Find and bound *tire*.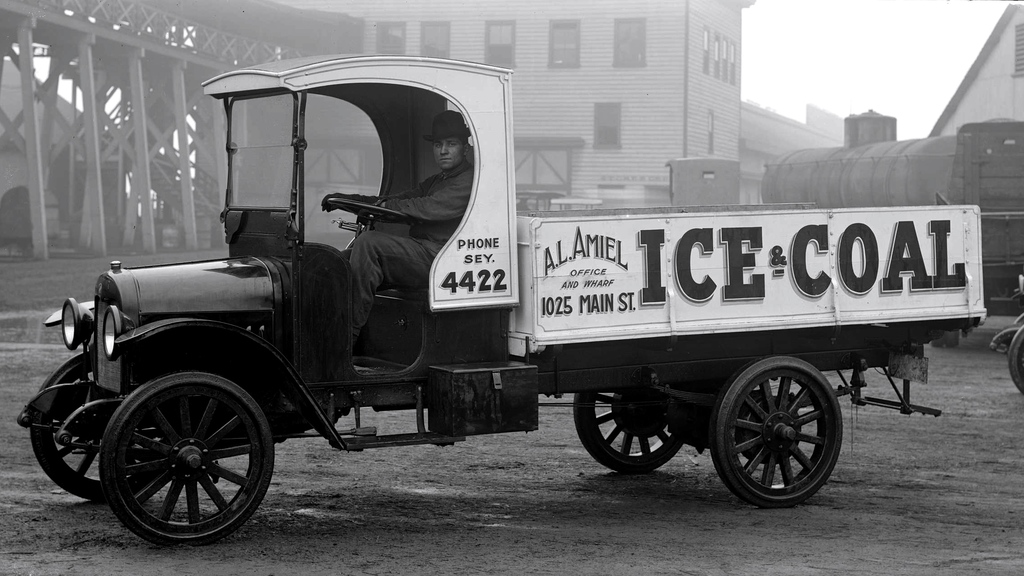
Bound: [24,345,133,513].
